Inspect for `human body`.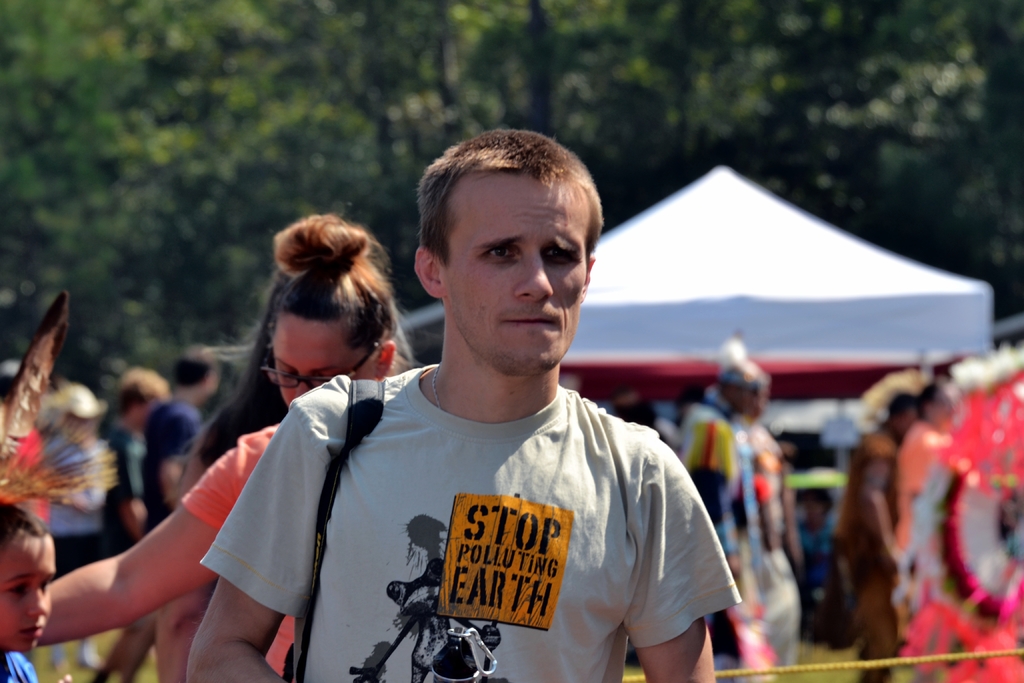
Inspection: crop(697, 420, 807, 678).
